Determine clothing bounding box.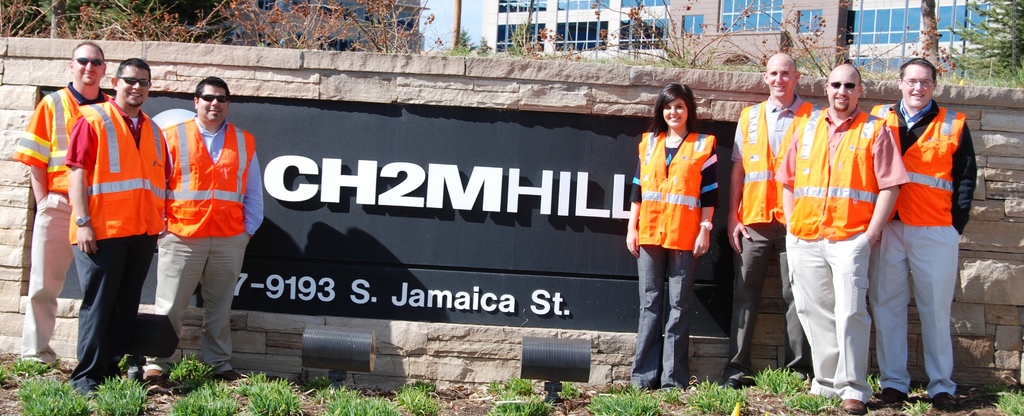
Determined: <box>13,79,113,368</box>.
